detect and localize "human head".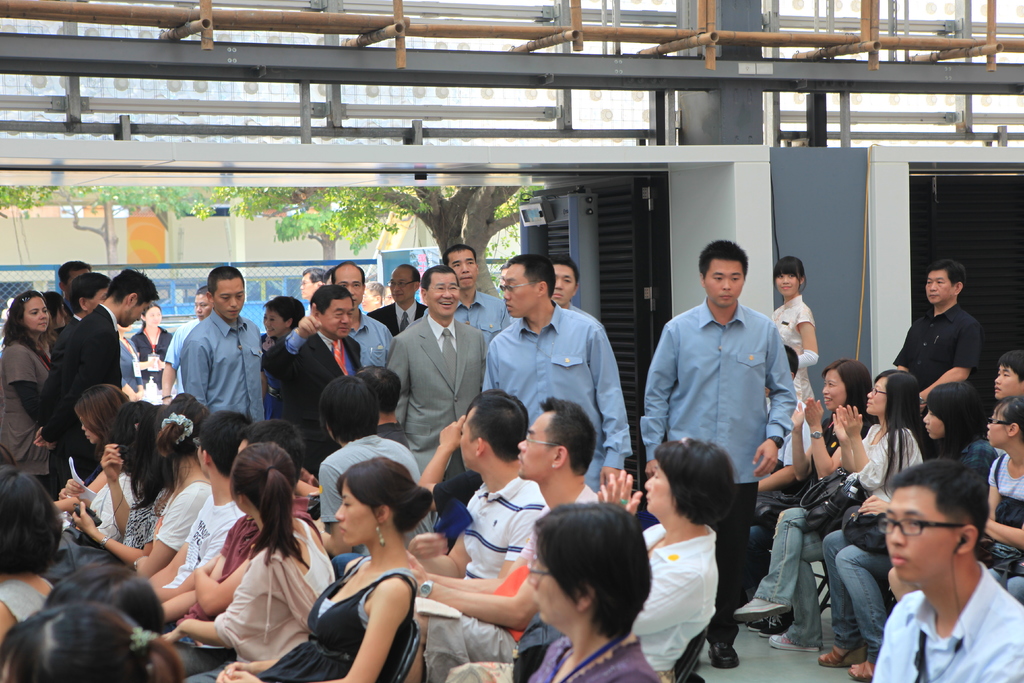
Localized at pyautogui.locateOnScreen(206, 265, 246, 321).
